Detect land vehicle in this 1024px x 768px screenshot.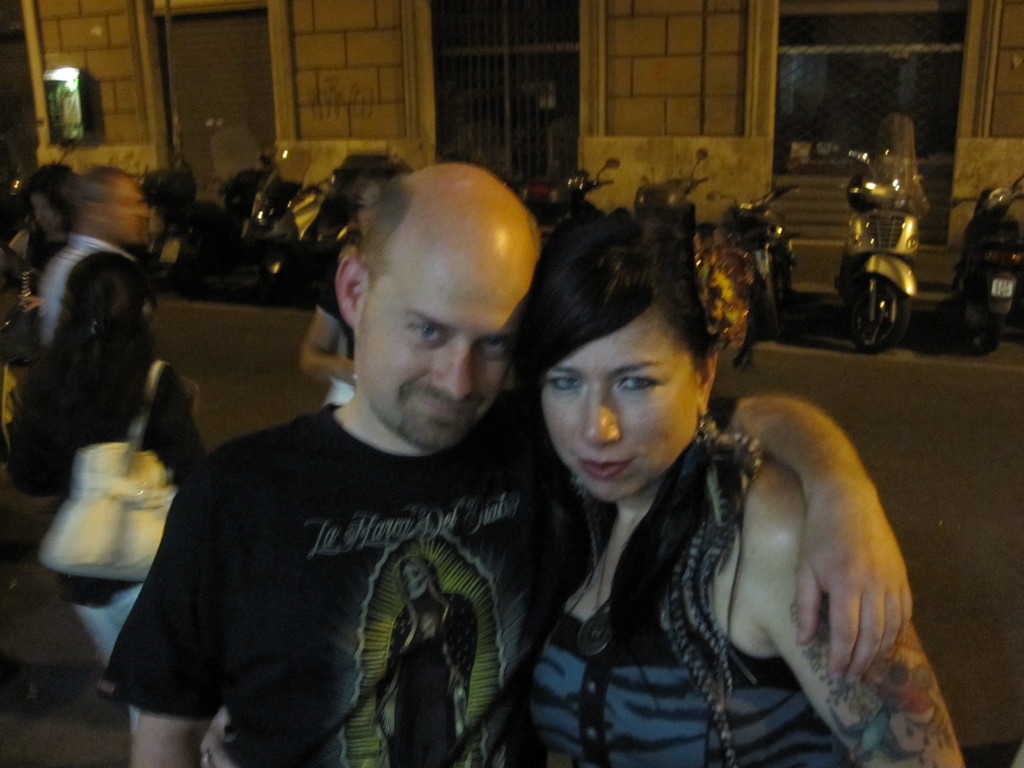
Detection: 246,148,351,303.
